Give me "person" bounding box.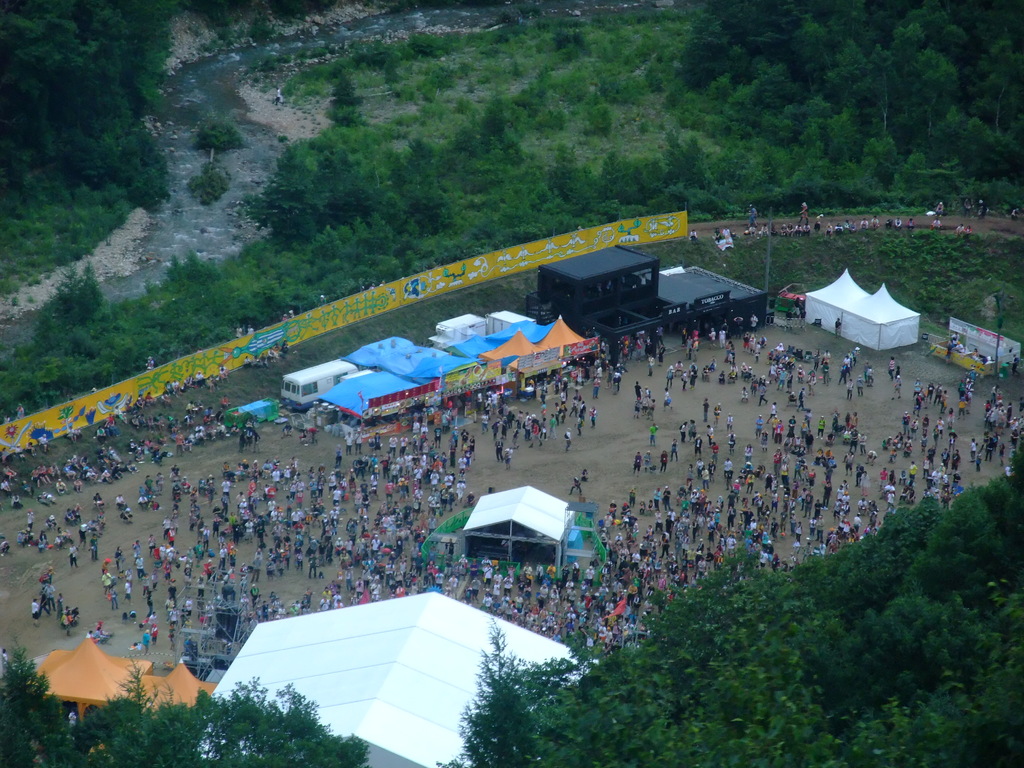
504 448 506 460.
